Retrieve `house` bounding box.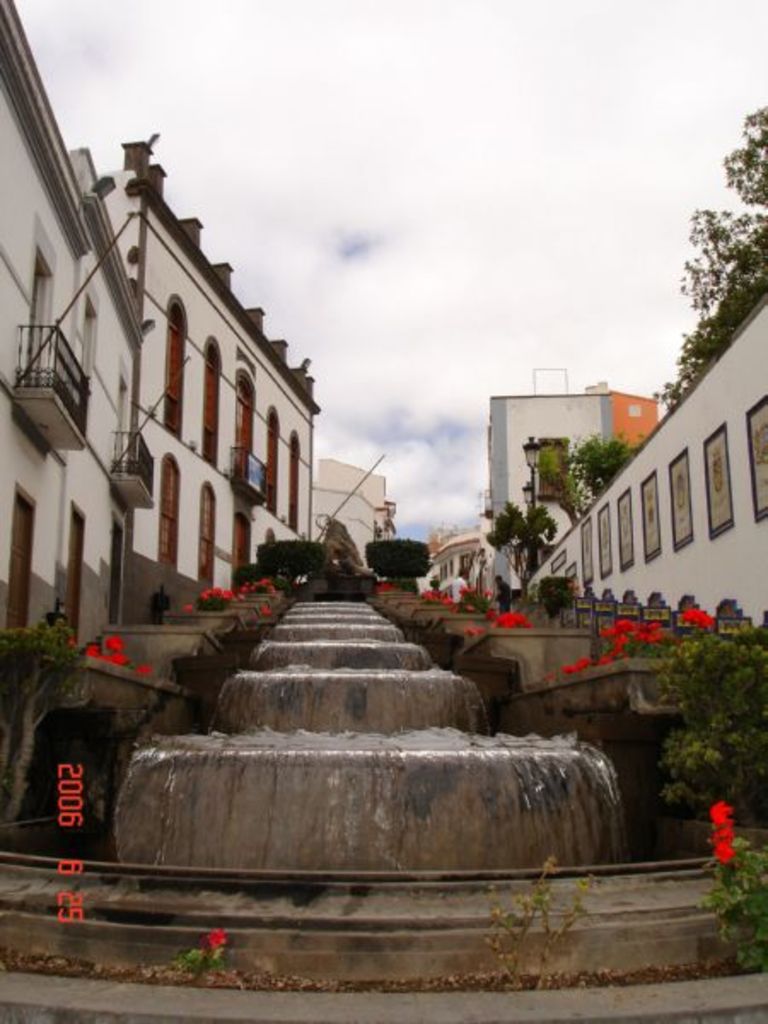
Bounding box: <region>0, 0, 164, 836</region>.
